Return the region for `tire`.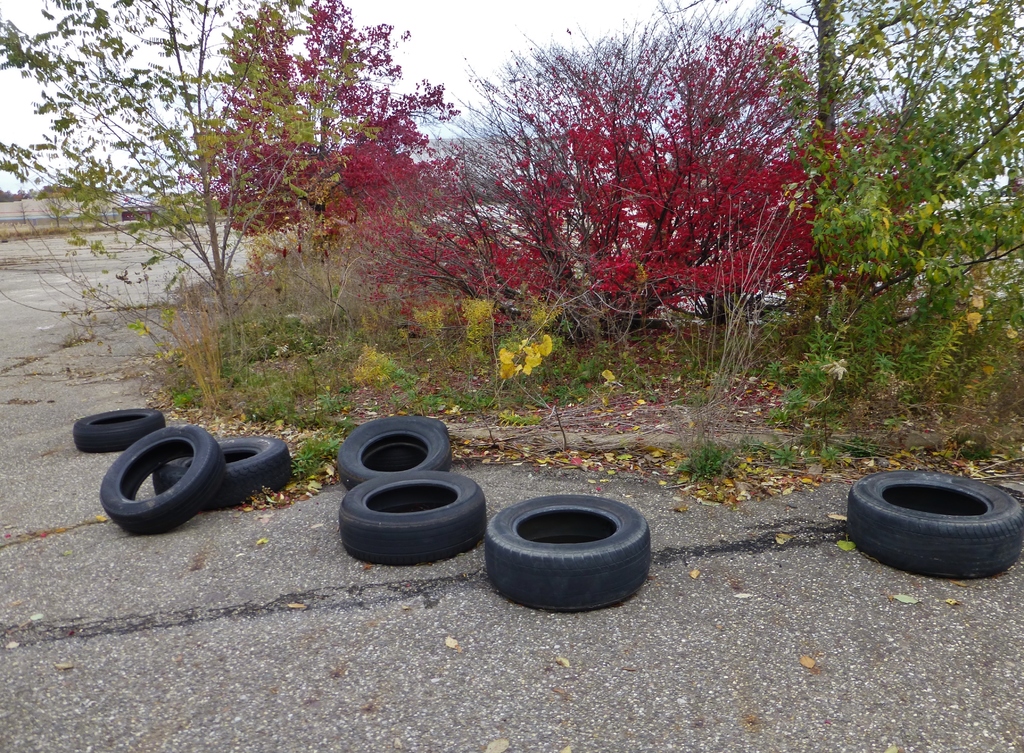
crop(147, 433, 293, 510).
